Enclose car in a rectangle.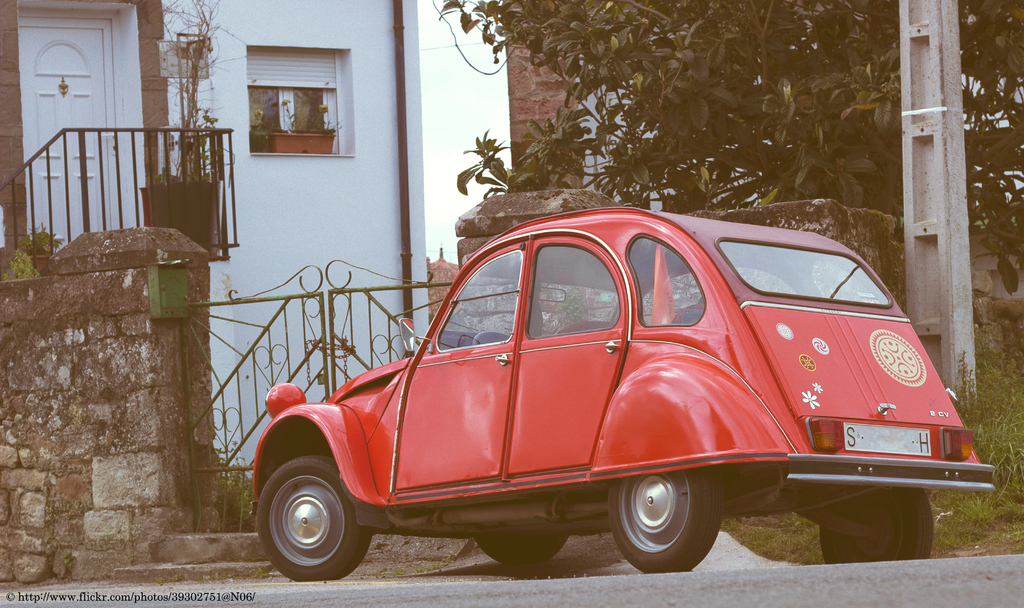
(left=237, top=205, right=990, bottom=582).
